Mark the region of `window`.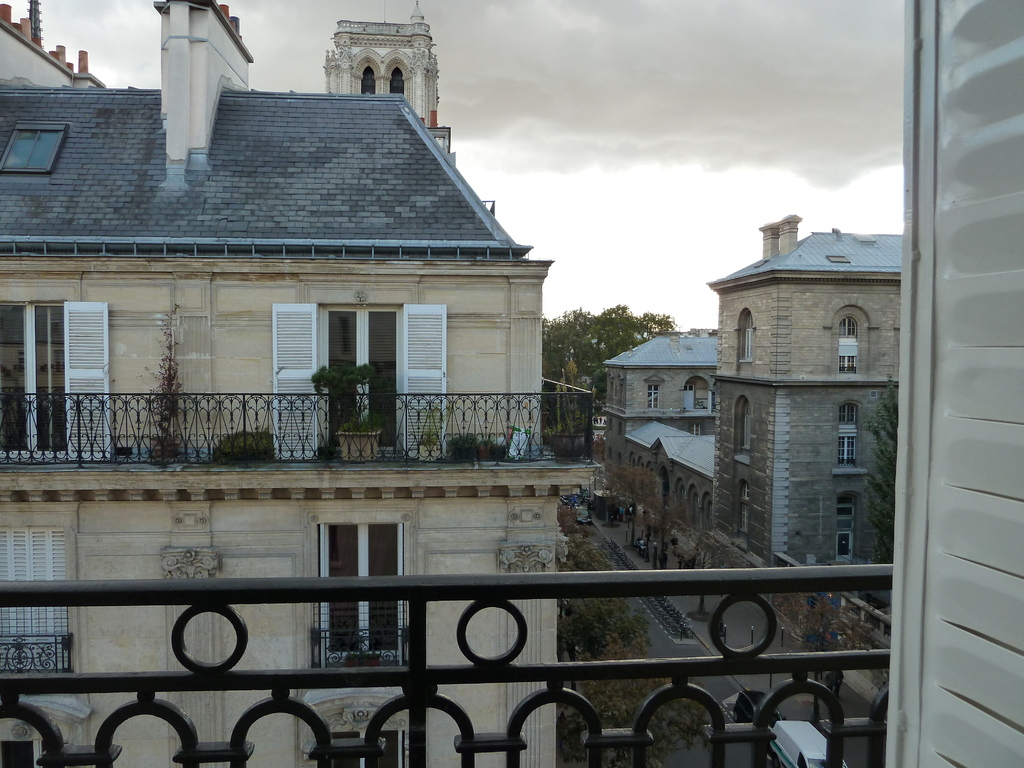
Region: select_region(645, 375, 659, 412).
